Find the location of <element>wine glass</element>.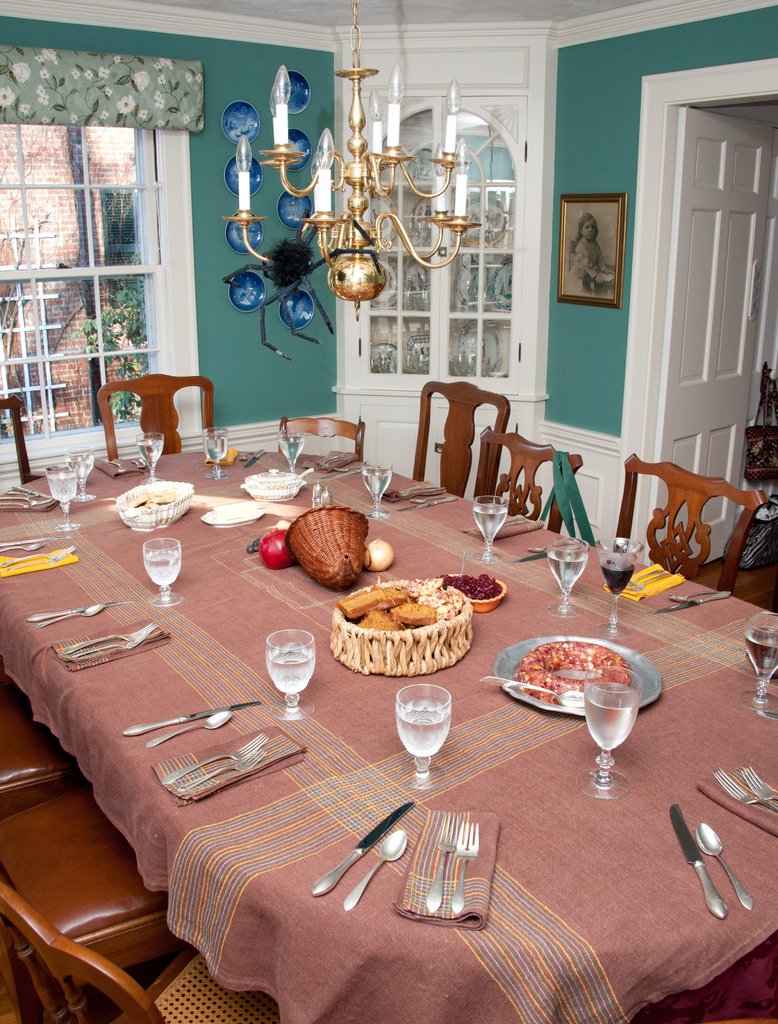
Location: bbox=(264, 626, 314, 722).
